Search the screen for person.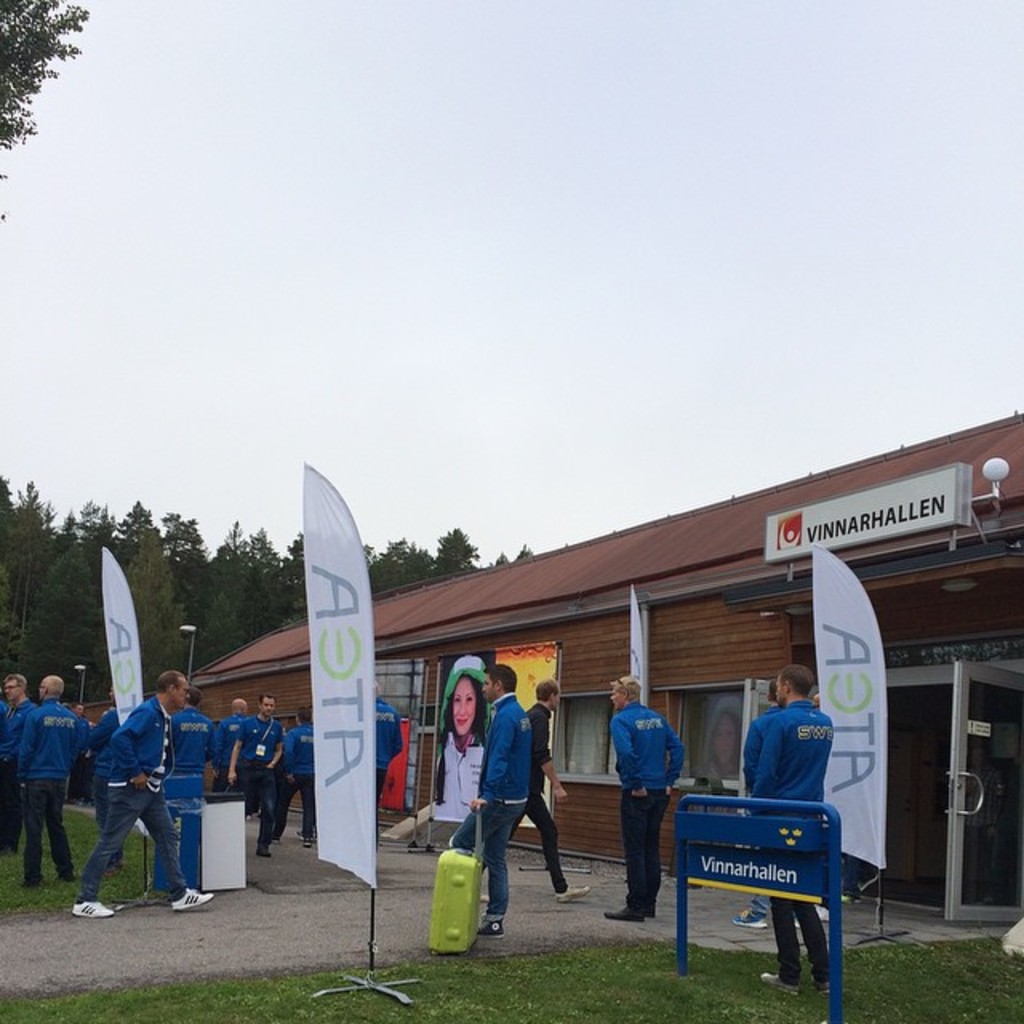
Found at [602,677,690,922].
